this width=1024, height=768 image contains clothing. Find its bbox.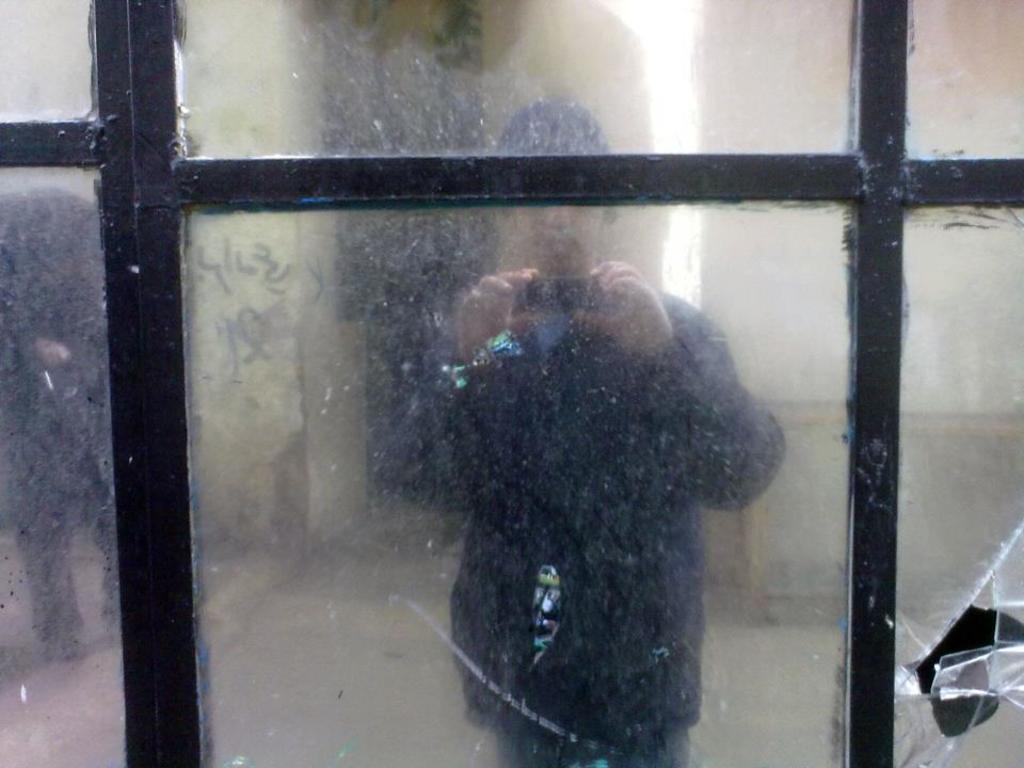
0/188/94/634.
